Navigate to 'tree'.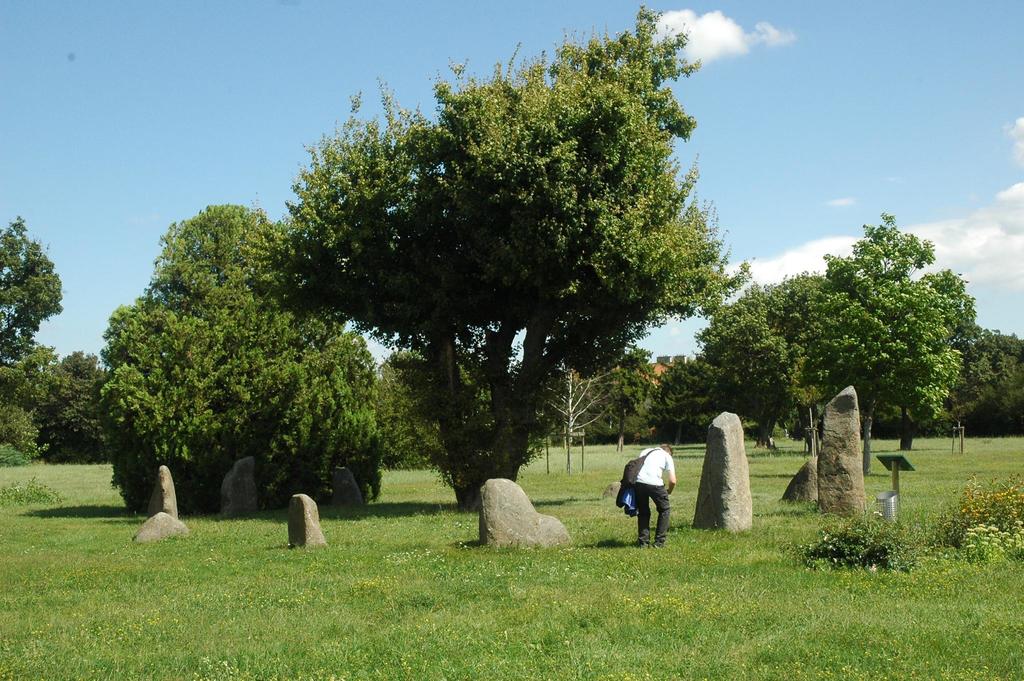
Navigation target: <region>375, 348, 442, 469</region>.
